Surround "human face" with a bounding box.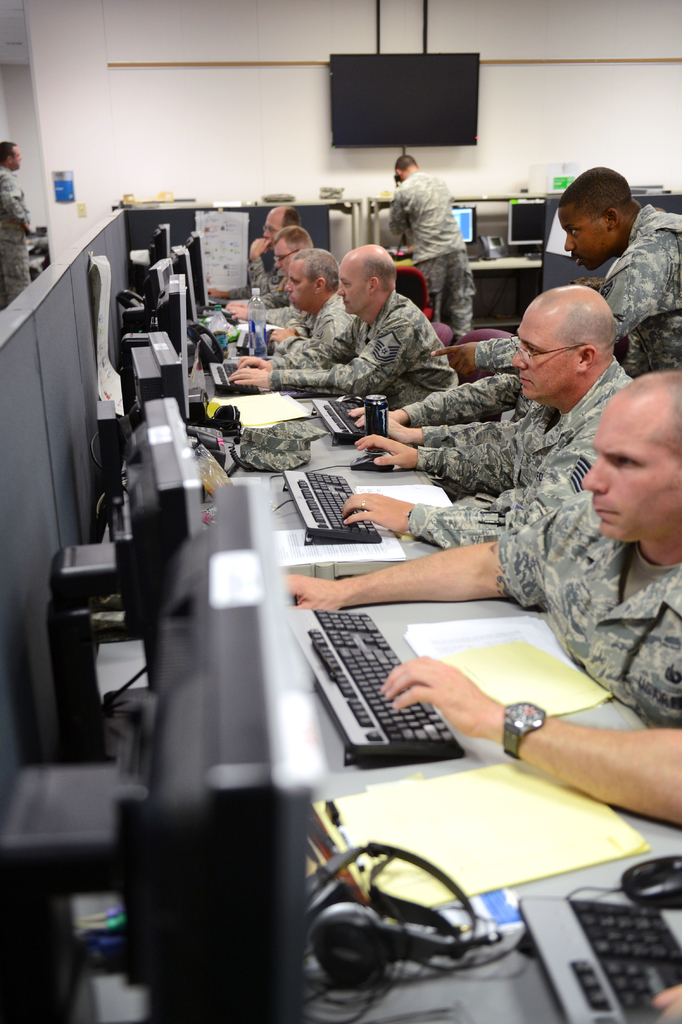
detection(276, 244, 298, 273).
